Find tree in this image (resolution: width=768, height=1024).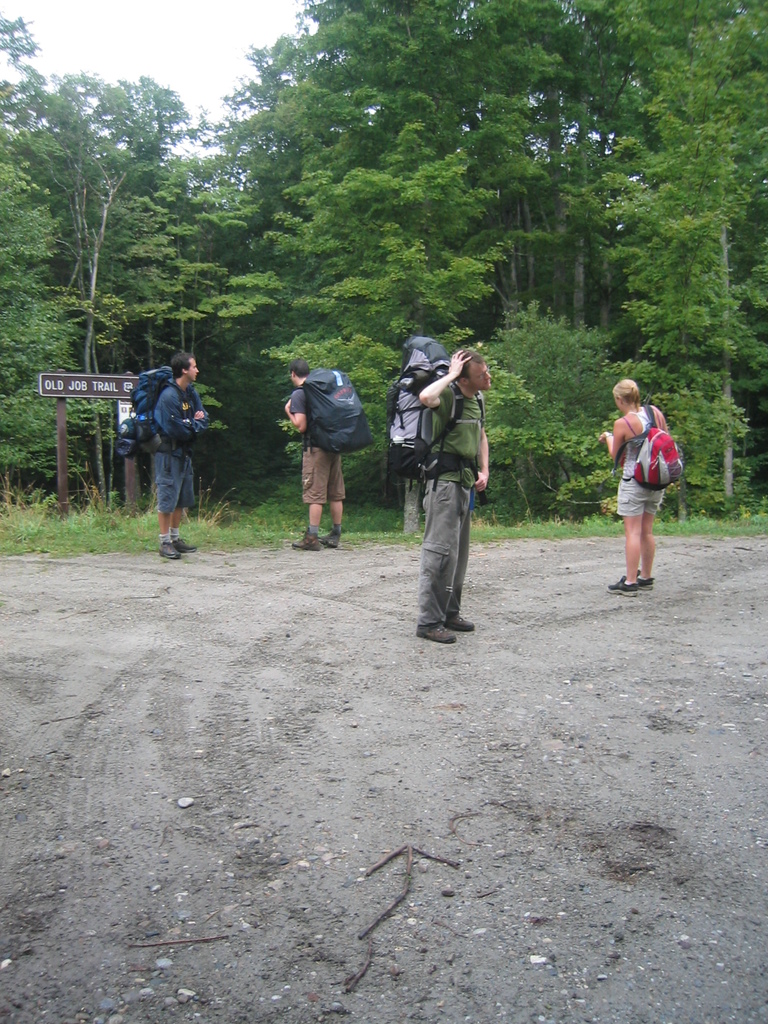
420/297/691/536.
